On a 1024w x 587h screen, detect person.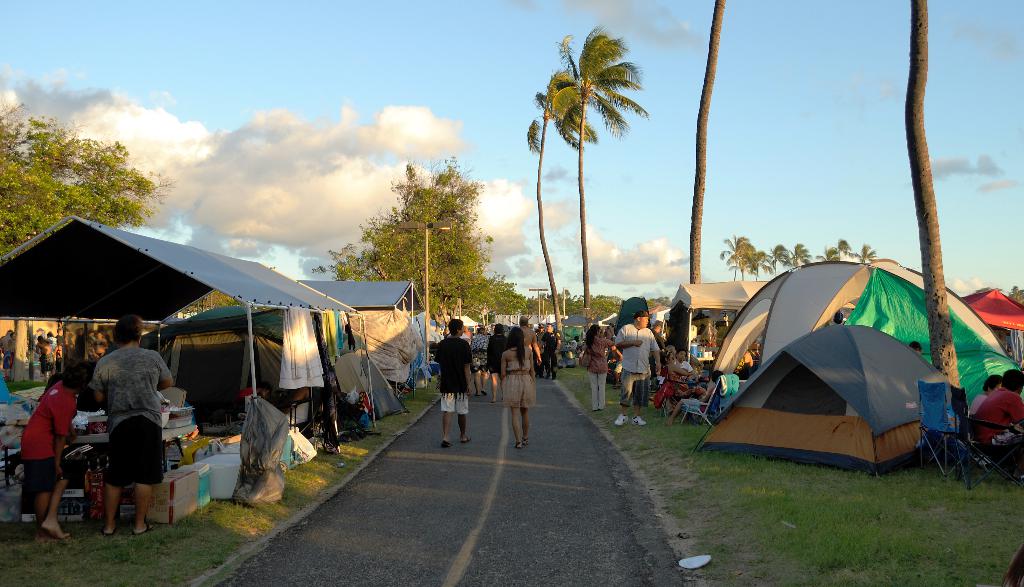
<box>26,358,86,540</box>.
